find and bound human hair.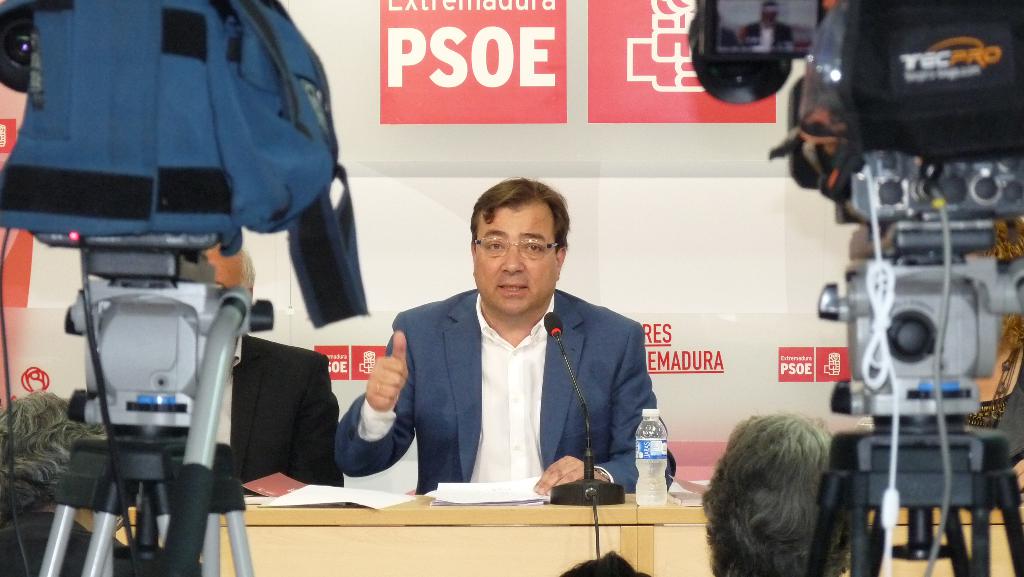
Bound: {"left": 561, "top": 545, "right": 649, "bottom": 576}.
